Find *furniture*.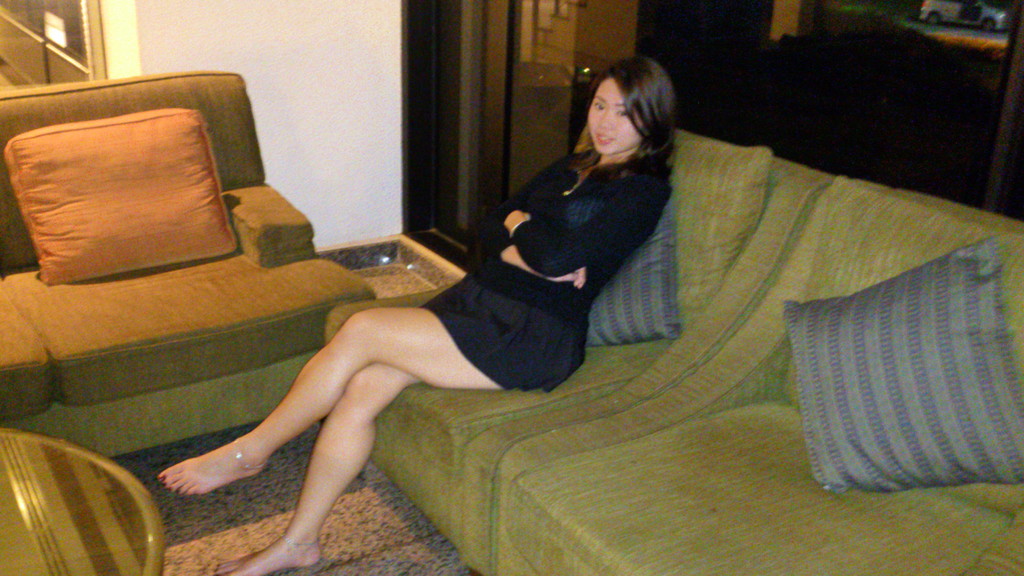
detection(0, 69, 379, 461).
